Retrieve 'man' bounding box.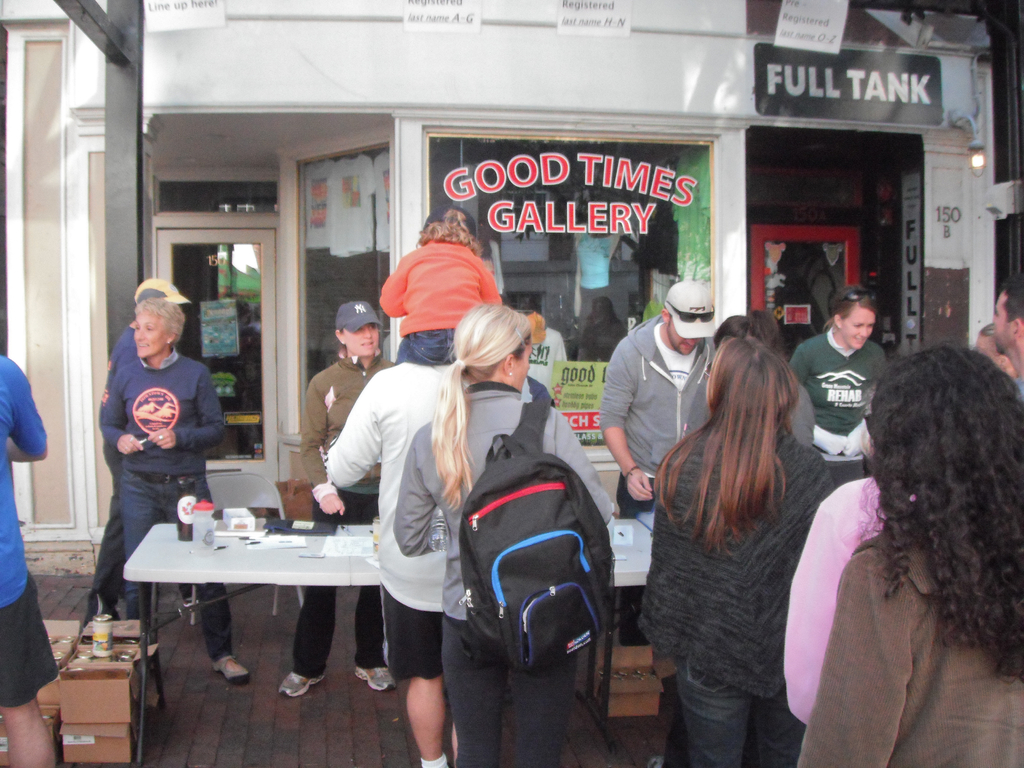
Bounding box: <region>592, 277, 732, 648</region>.
